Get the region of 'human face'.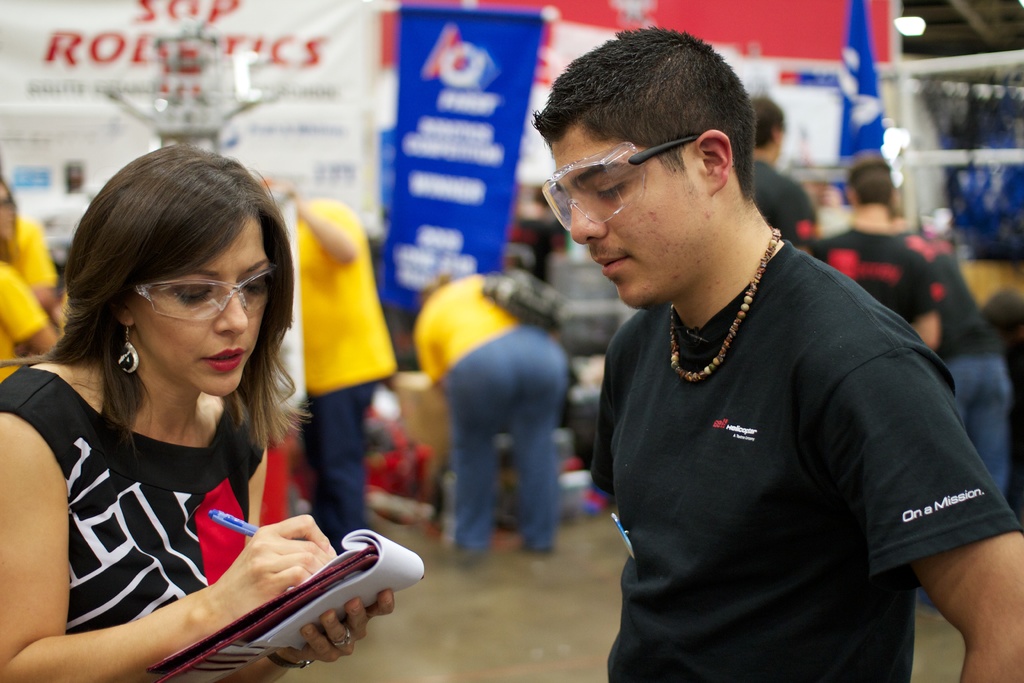
131,222,269,395.
